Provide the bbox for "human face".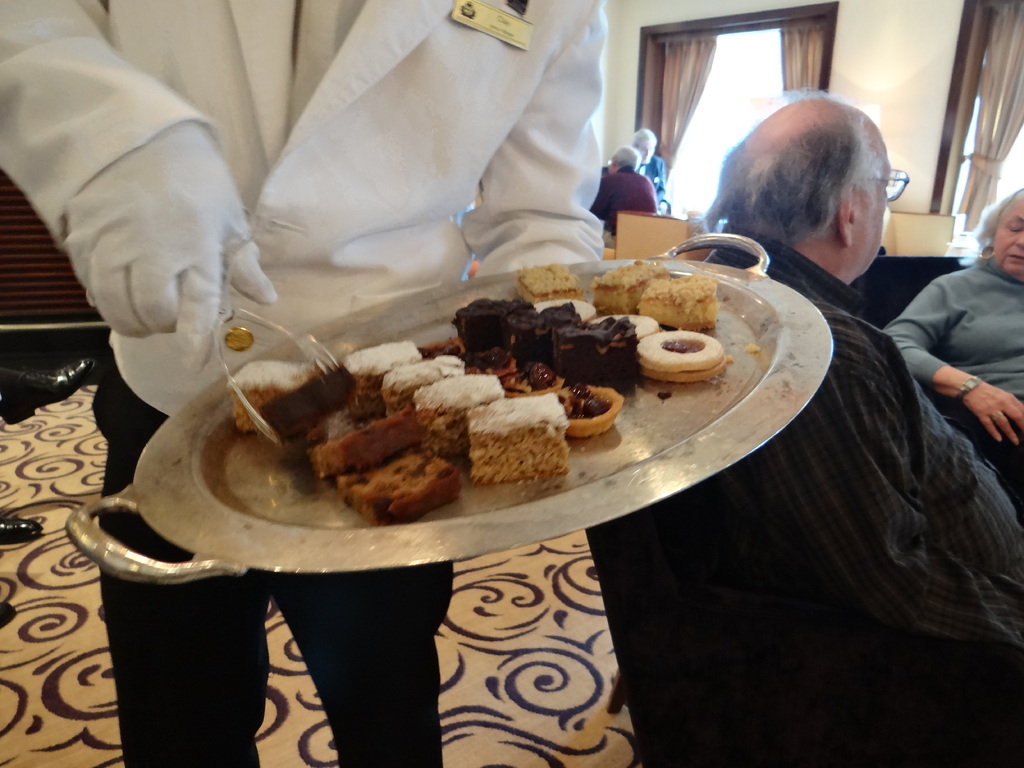
bbox=[991, 205, 1023, 276].
